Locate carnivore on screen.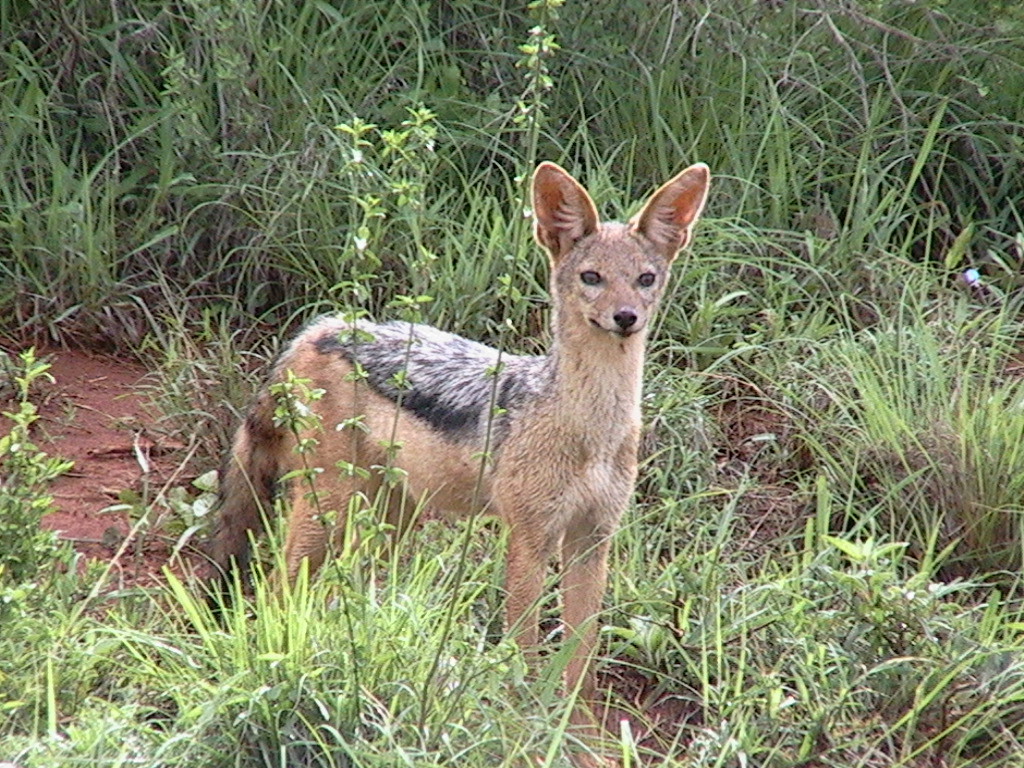
On screen at [200,160,711,767].
